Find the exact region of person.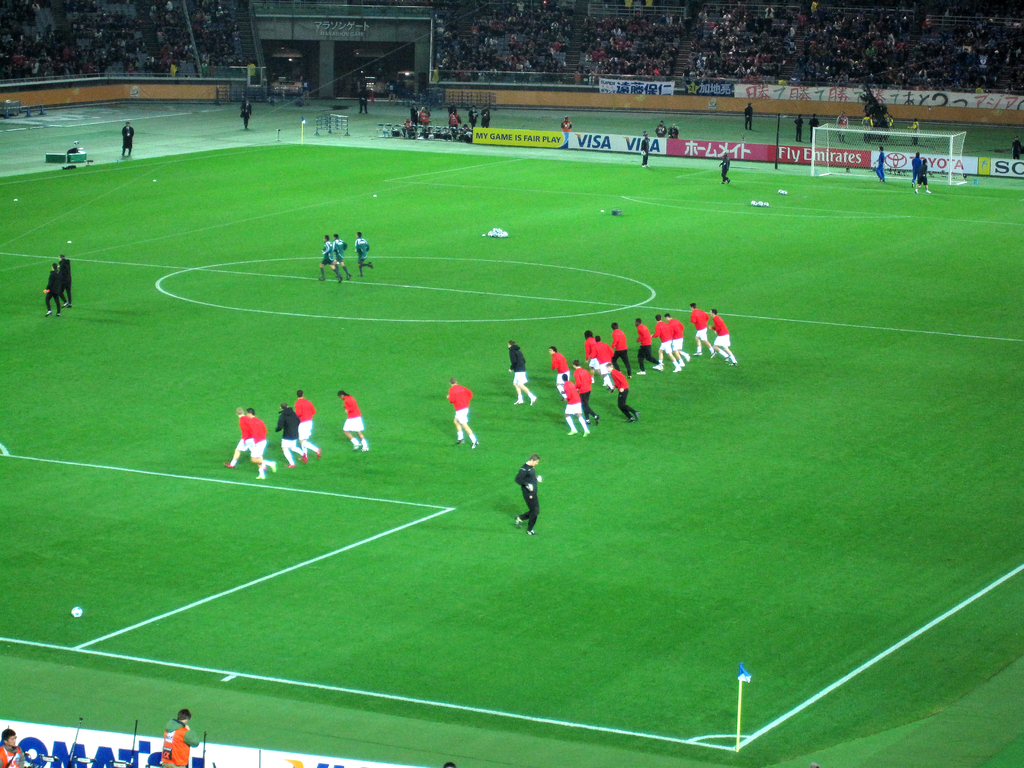
Exact region: (582, 328, 596, 374).
